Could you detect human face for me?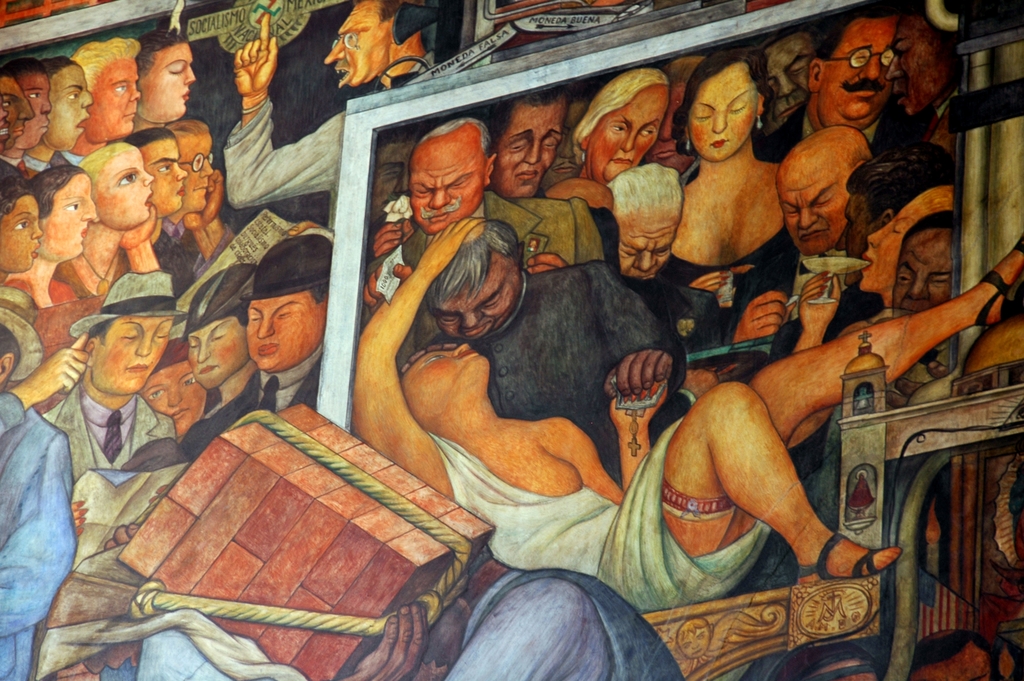
Detection result: locate(141, 42, 192, 122).
